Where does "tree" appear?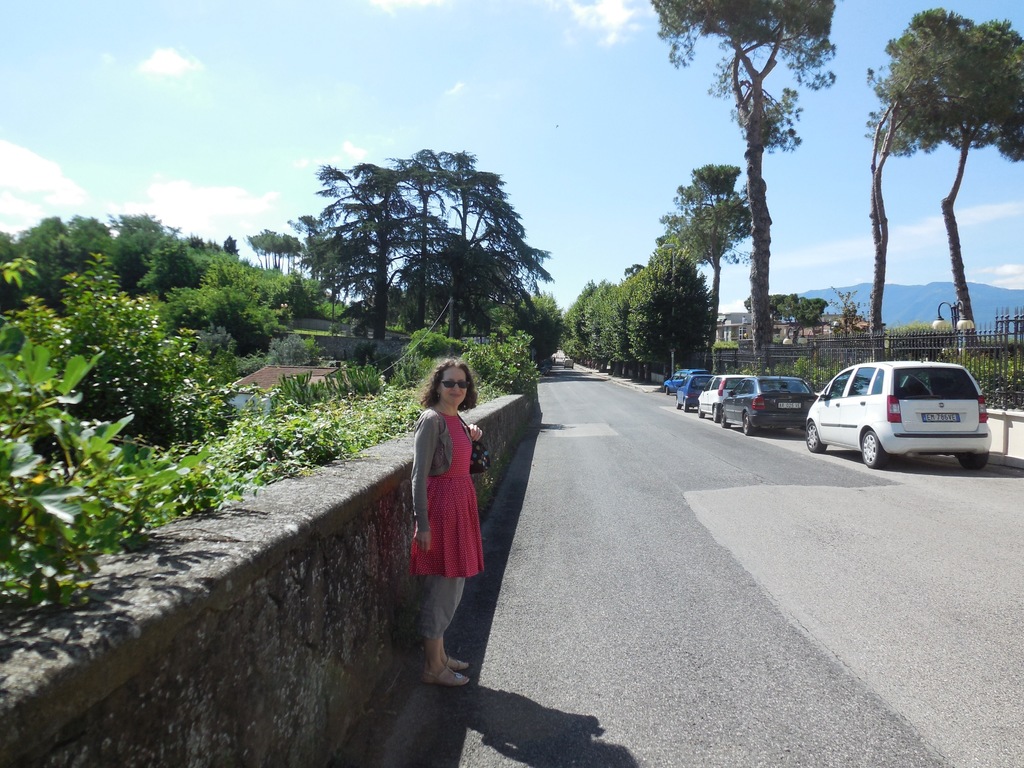
Appears at box(0, 259, 232, 454).
